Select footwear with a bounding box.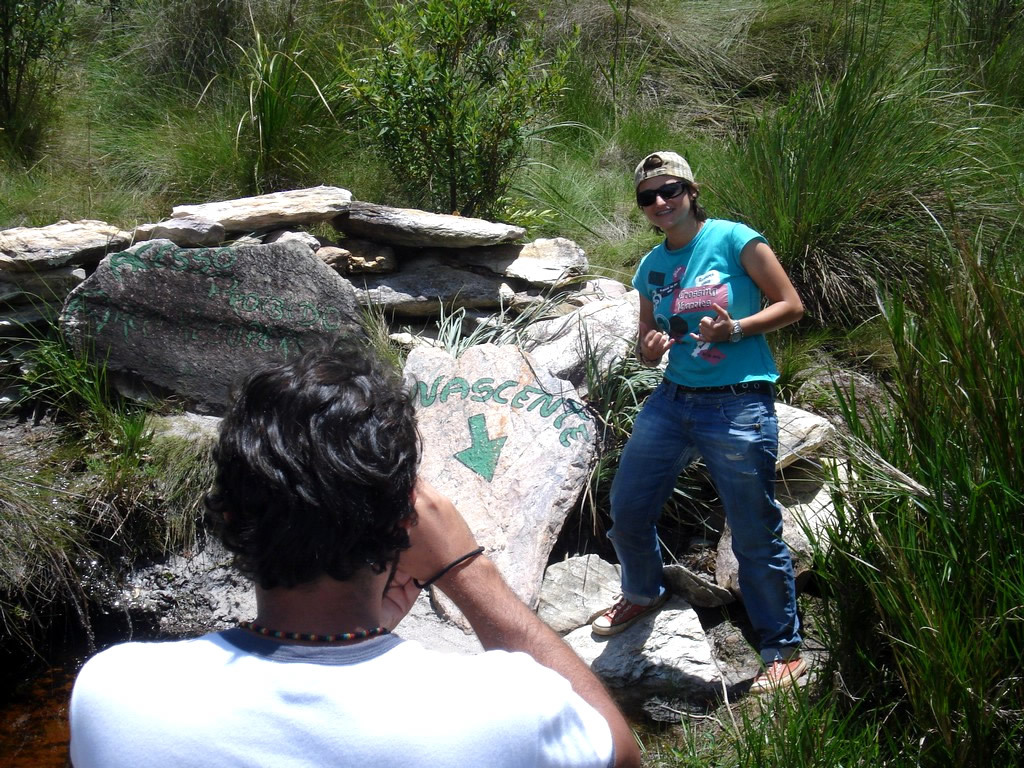
bbox=(590, 594, 666, 640).
